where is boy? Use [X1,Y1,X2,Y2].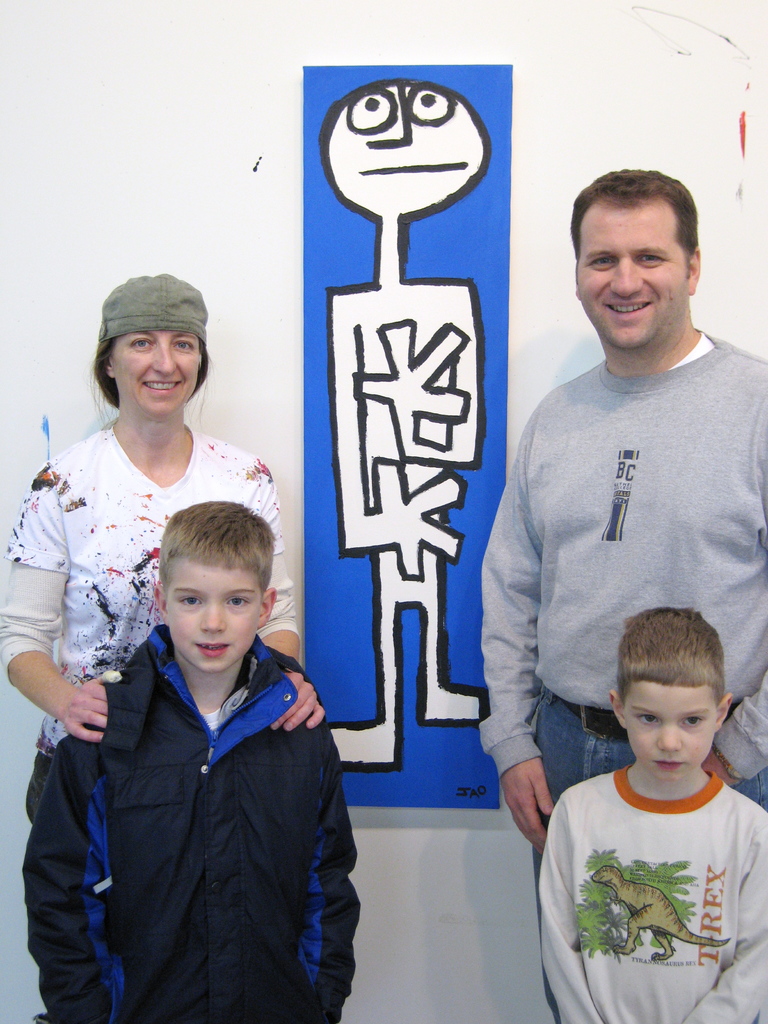
[22,503,358,1023].
